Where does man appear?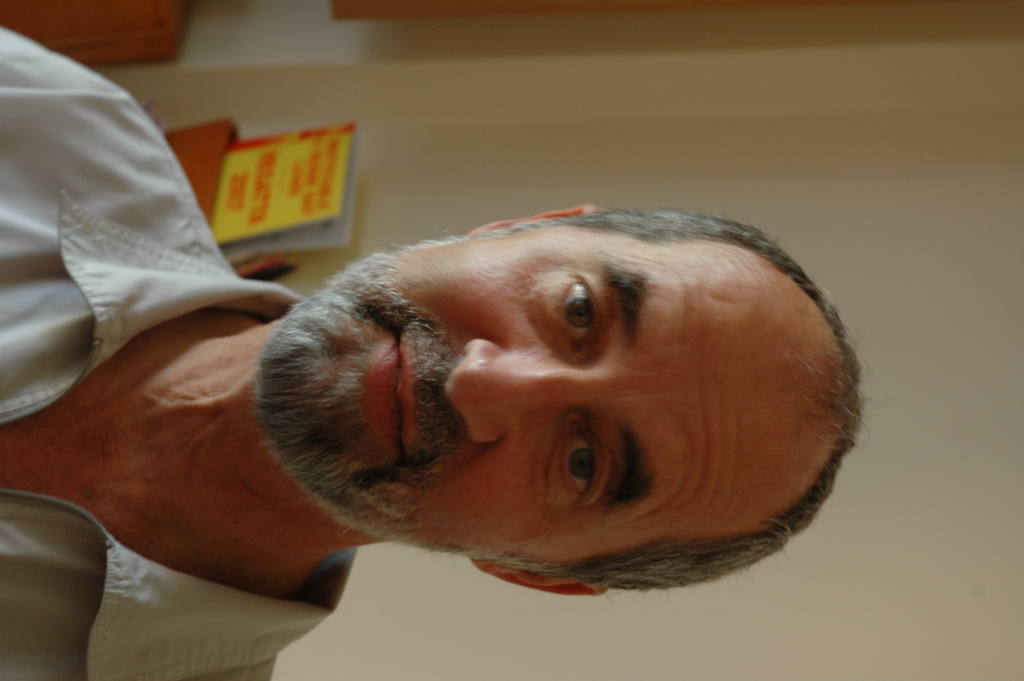
Appears at left=26, top=122, right=926, bottom=658.
